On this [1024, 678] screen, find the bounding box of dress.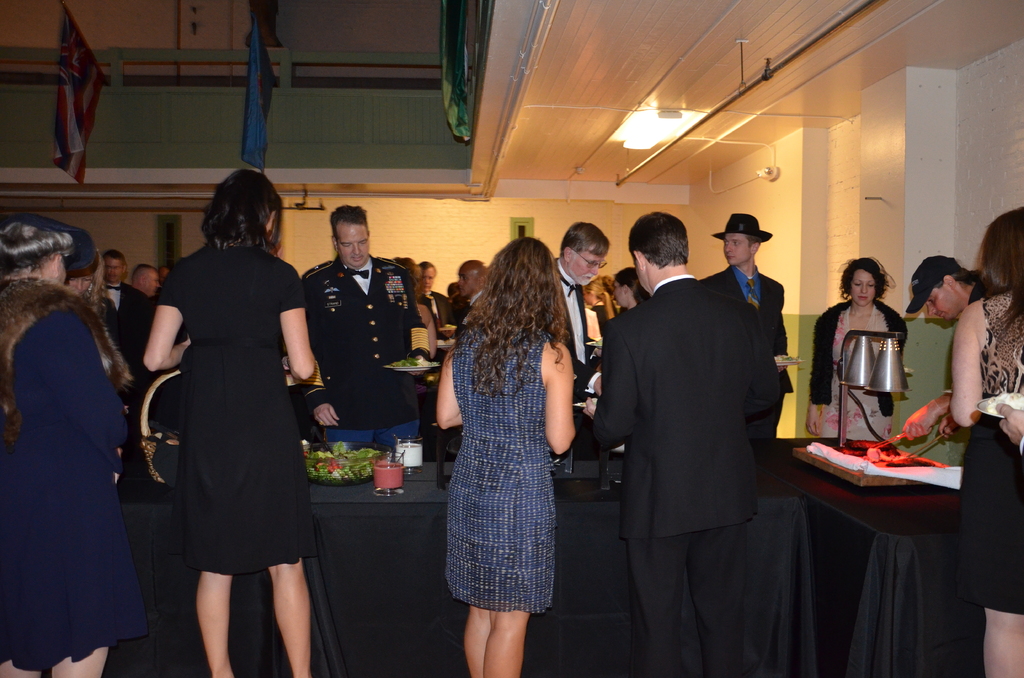
Bounding box: {"x1": 823, "y1": 305, "x2": 888, "y2": 440}.
